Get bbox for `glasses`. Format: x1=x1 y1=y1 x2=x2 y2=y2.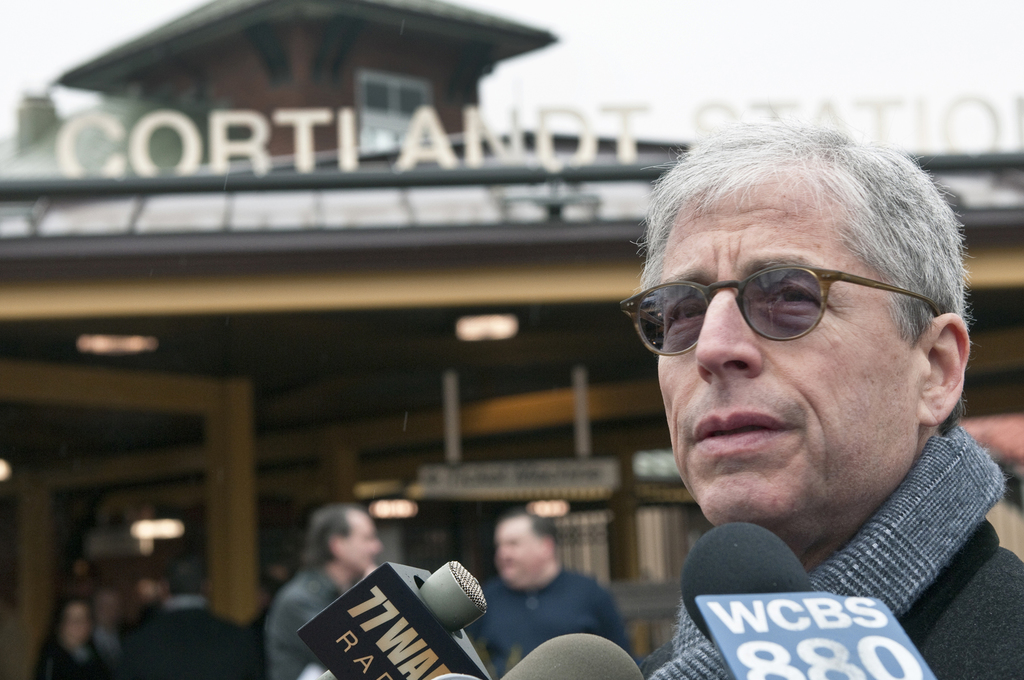
x1=636 y1=256 x2=932 y2=362.
